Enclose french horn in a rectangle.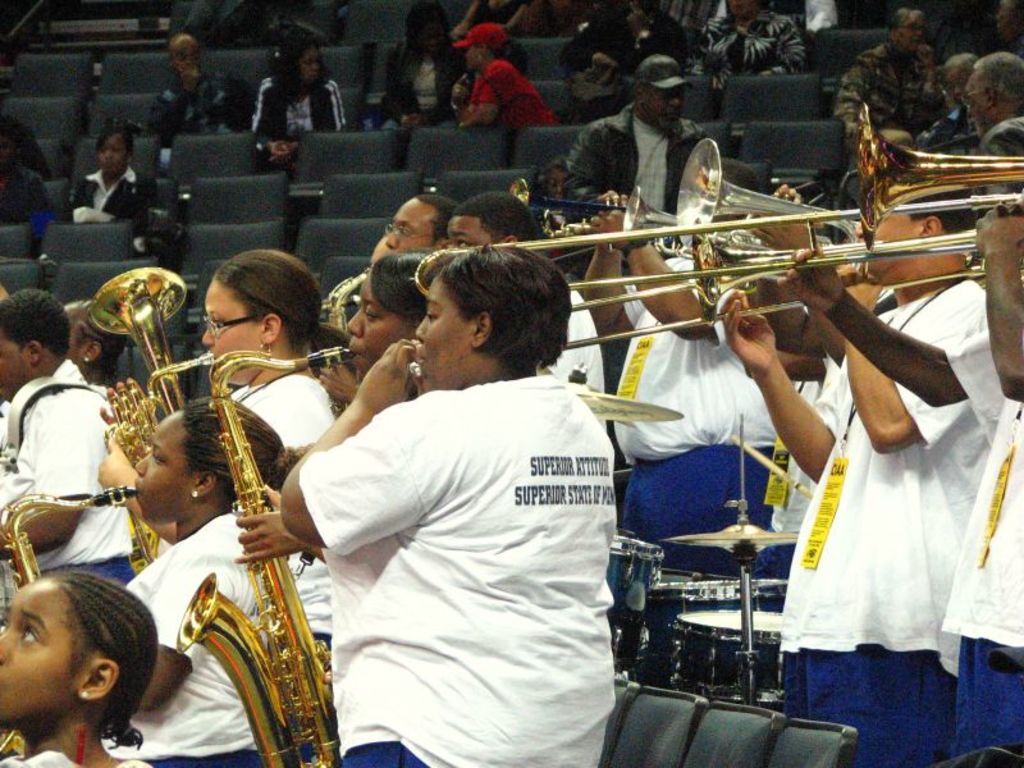
x1=849 y1=100 x2=1023 y2=257.
